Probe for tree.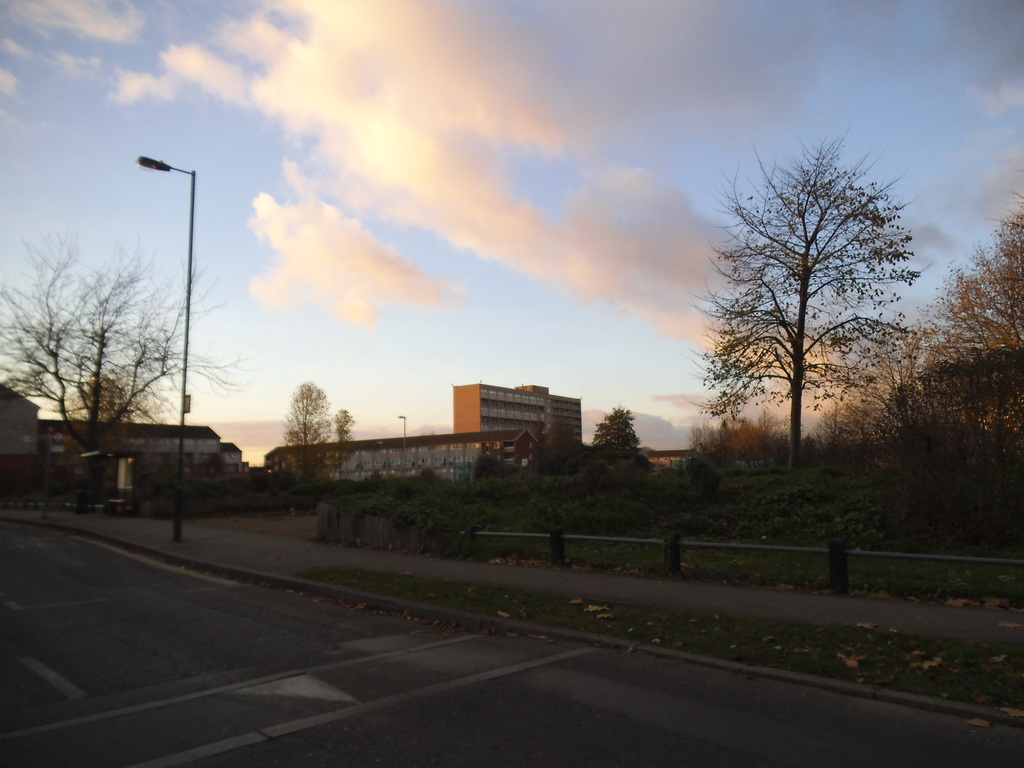
Probe result: 677/136/901/485.
